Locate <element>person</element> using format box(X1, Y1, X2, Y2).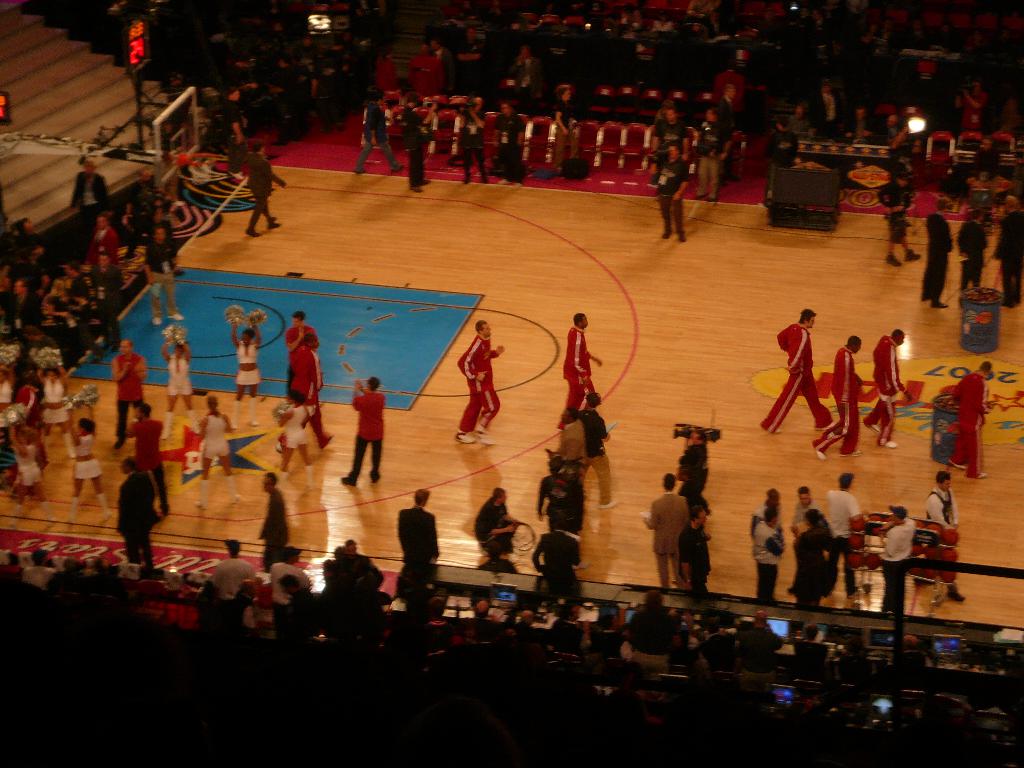
box(18, 239, 52, 280).
